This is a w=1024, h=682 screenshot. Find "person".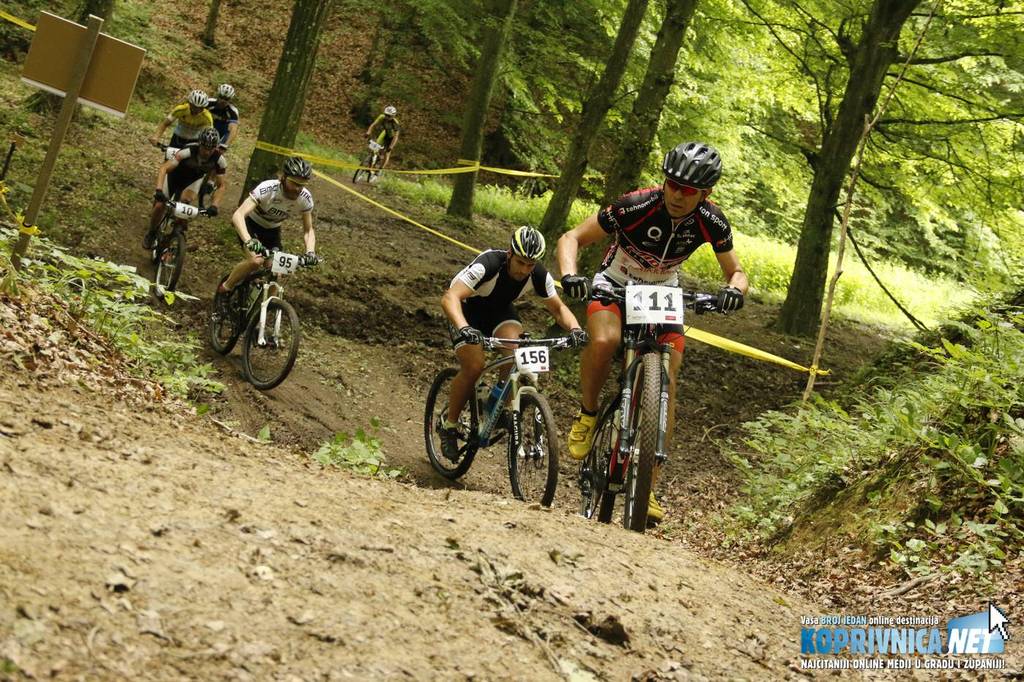
Bounding box: 208, 151, 322, 322.
